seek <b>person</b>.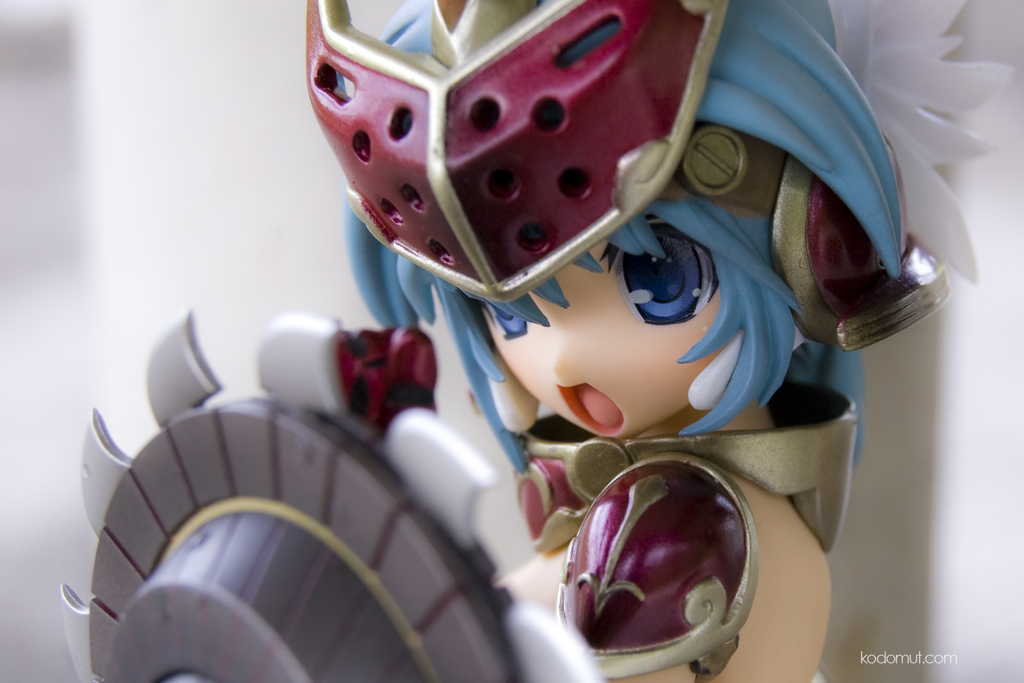
365, 84, 848, 682.
